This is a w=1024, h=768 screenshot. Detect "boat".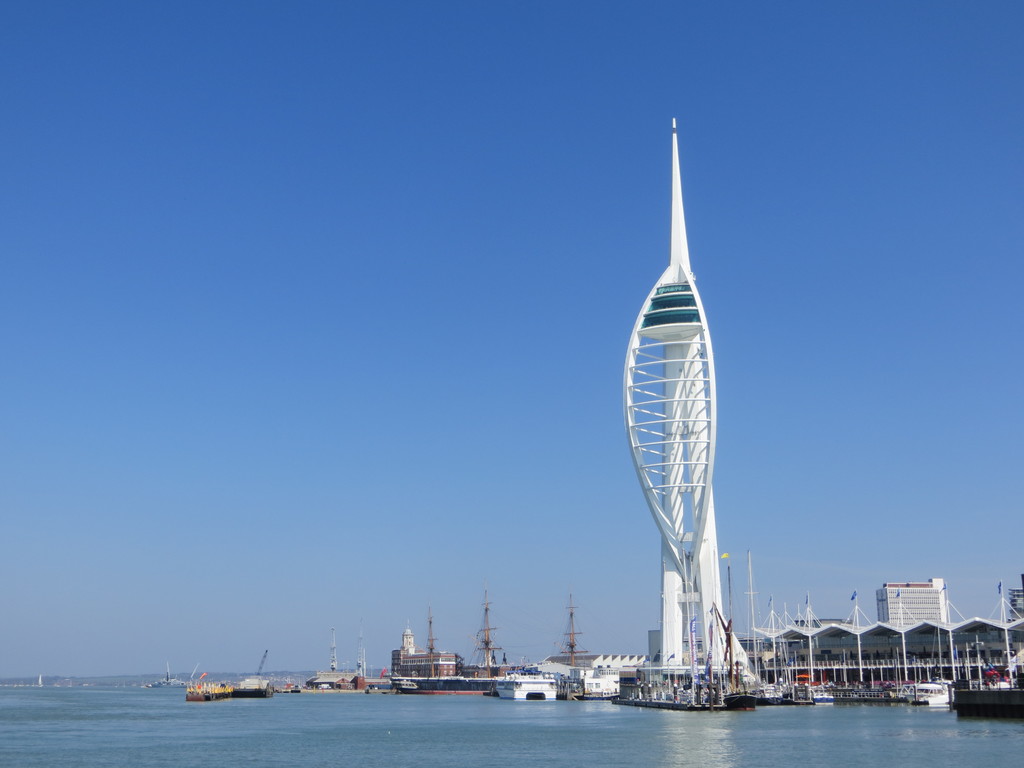
{"left": 183, "top": 680, "right": 231, "bottom": 704}.
